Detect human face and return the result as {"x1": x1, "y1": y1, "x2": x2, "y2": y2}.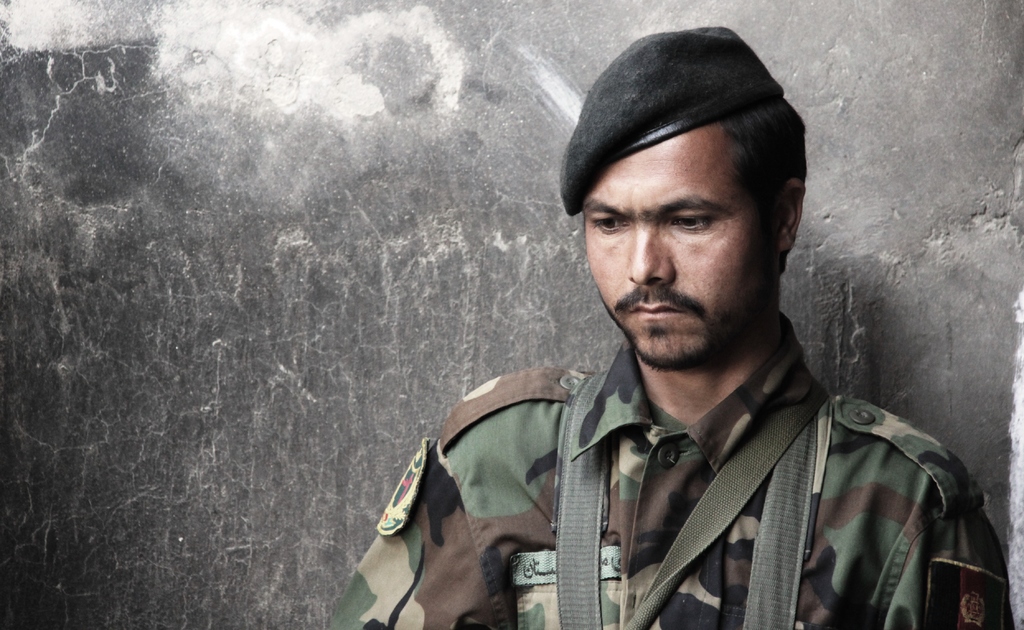
{"x1": 583, "y1": 124, "x2": 781, "y2": 369}.
